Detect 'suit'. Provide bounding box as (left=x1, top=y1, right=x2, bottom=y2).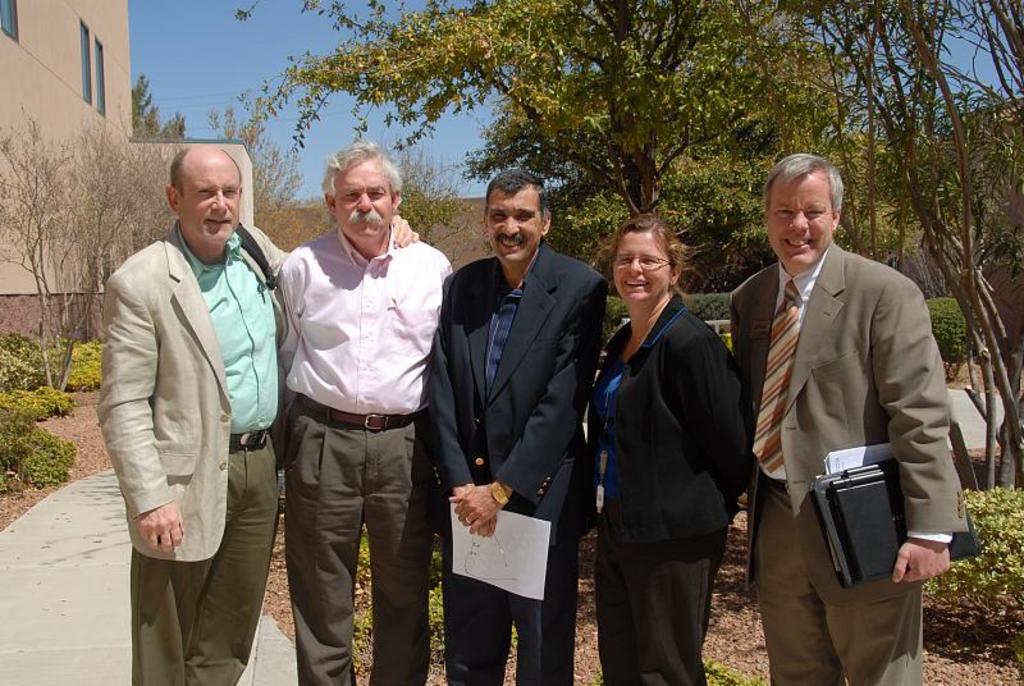
(left=429, top=172, right=596, bottom=663).
